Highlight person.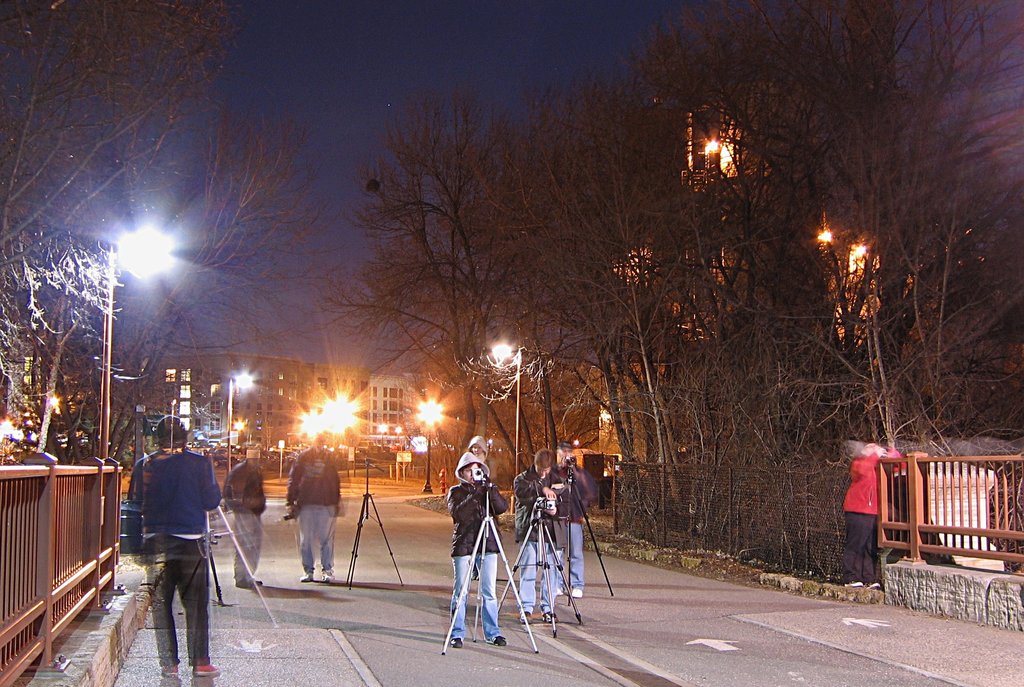
Highlighted region: BBox(553, 449, 595, 598).
